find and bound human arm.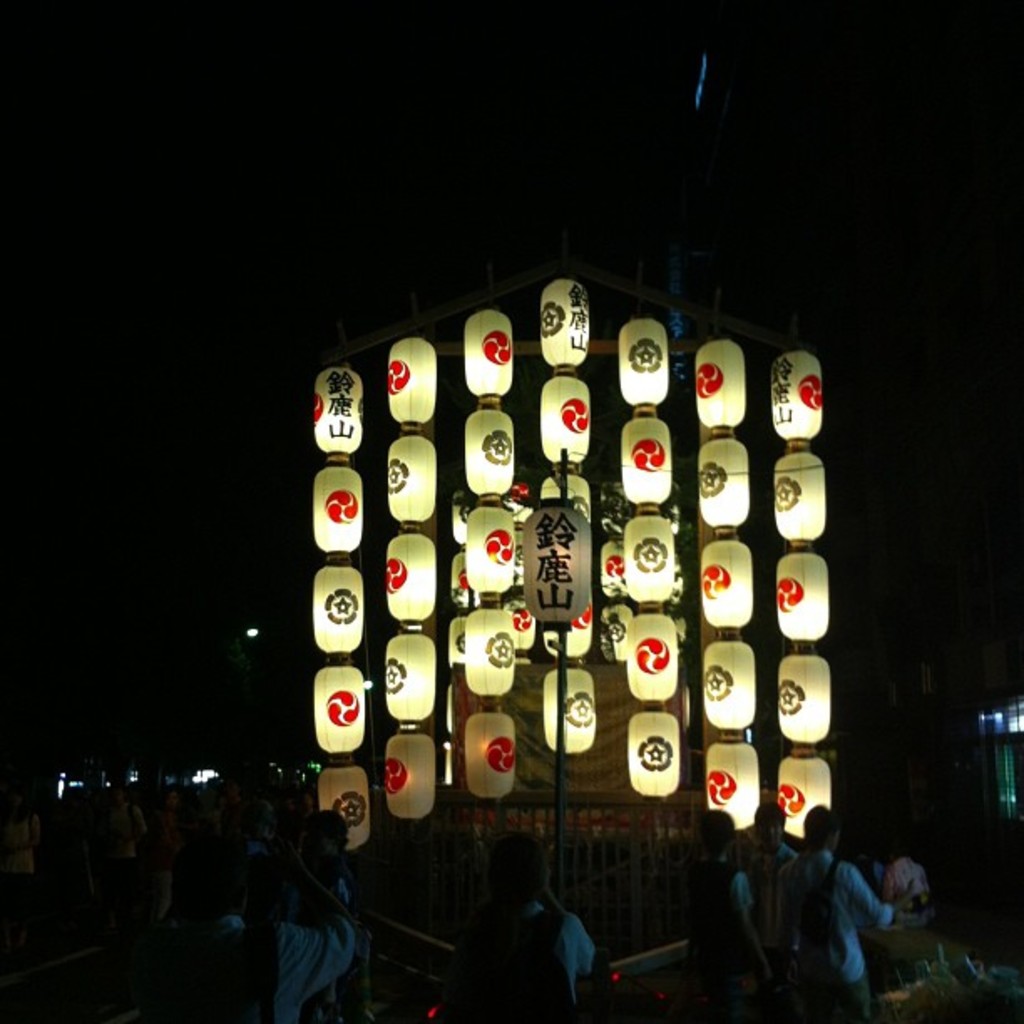
Bound: locate(273, 828, 363, 1011).
